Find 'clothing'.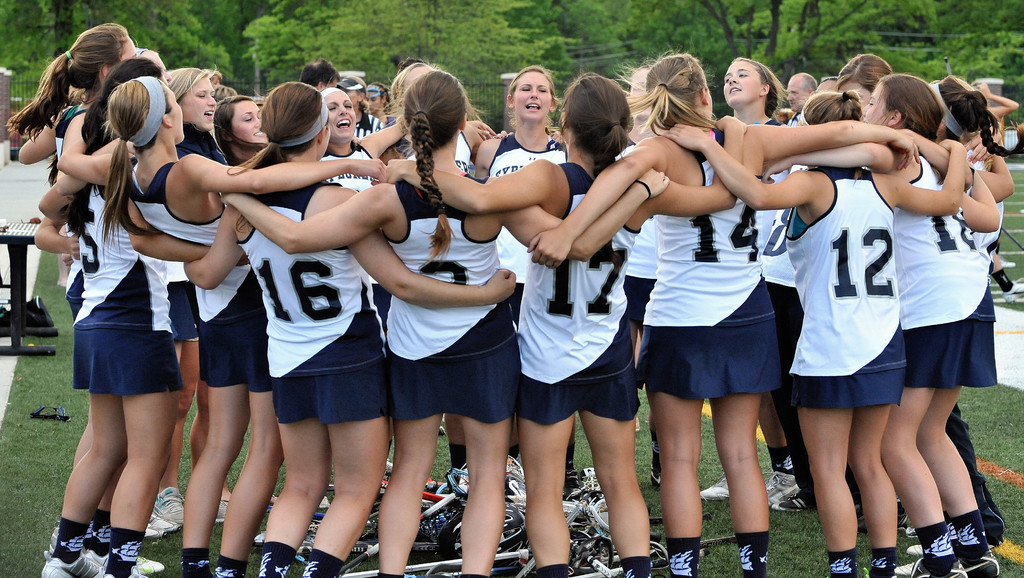
883/118/996/399.
